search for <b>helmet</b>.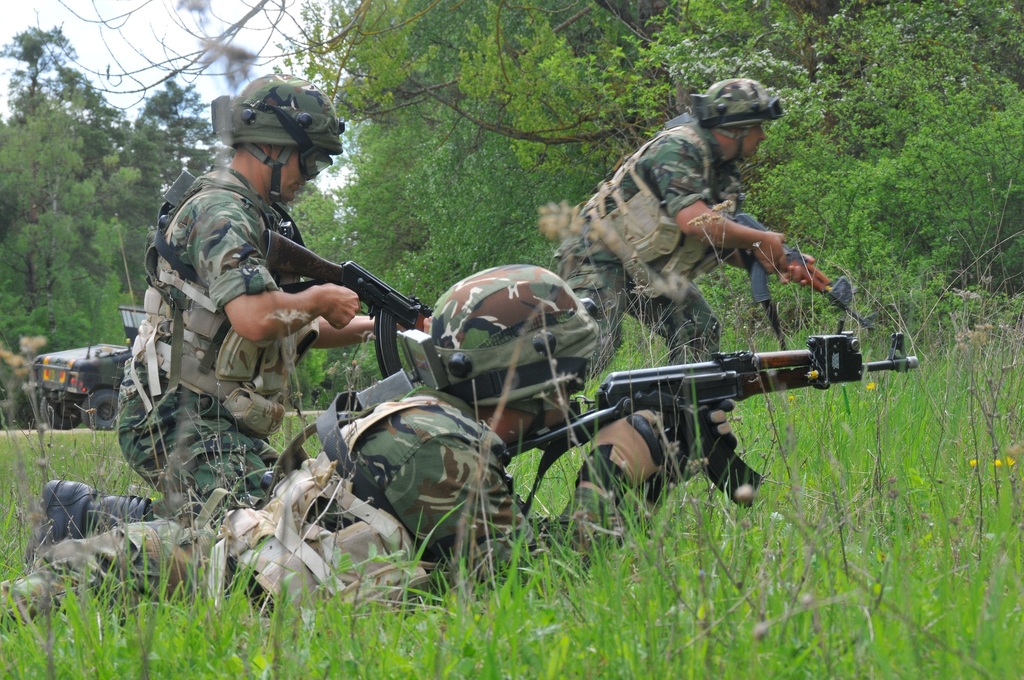
Found at 214/74/355/207.
